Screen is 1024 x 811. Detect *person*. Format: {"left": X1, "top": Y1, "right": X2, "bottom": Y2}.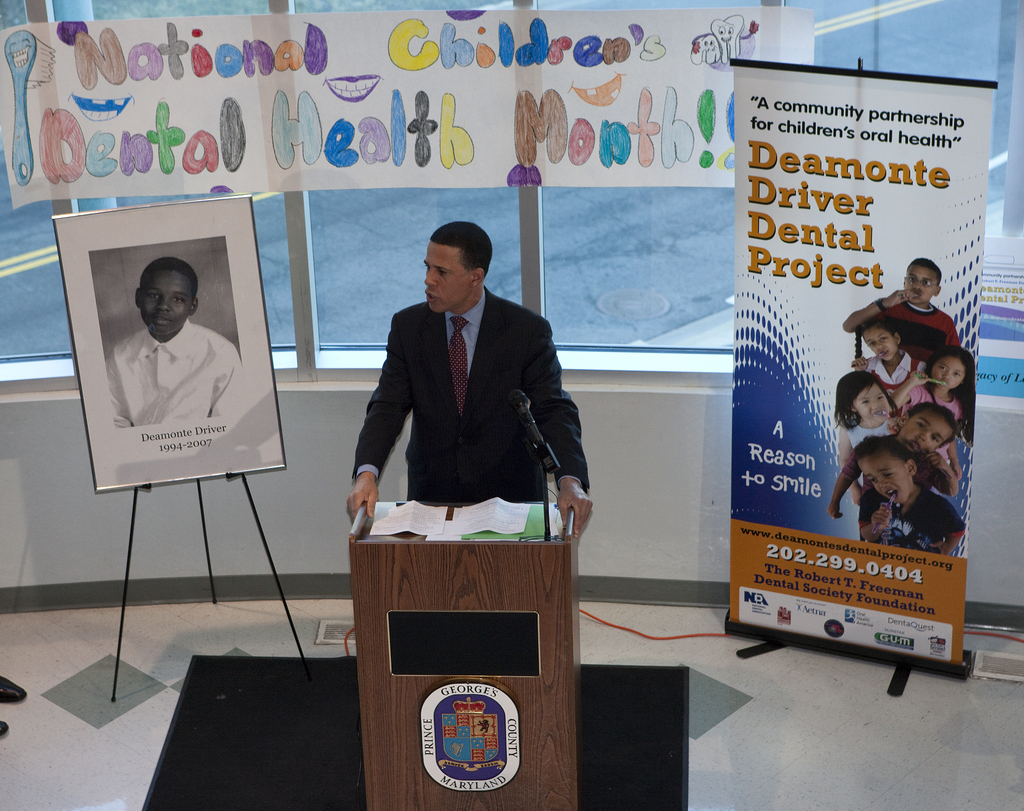
{"left": 344, "top": 222, "right": 593, "bottom": 541}.
